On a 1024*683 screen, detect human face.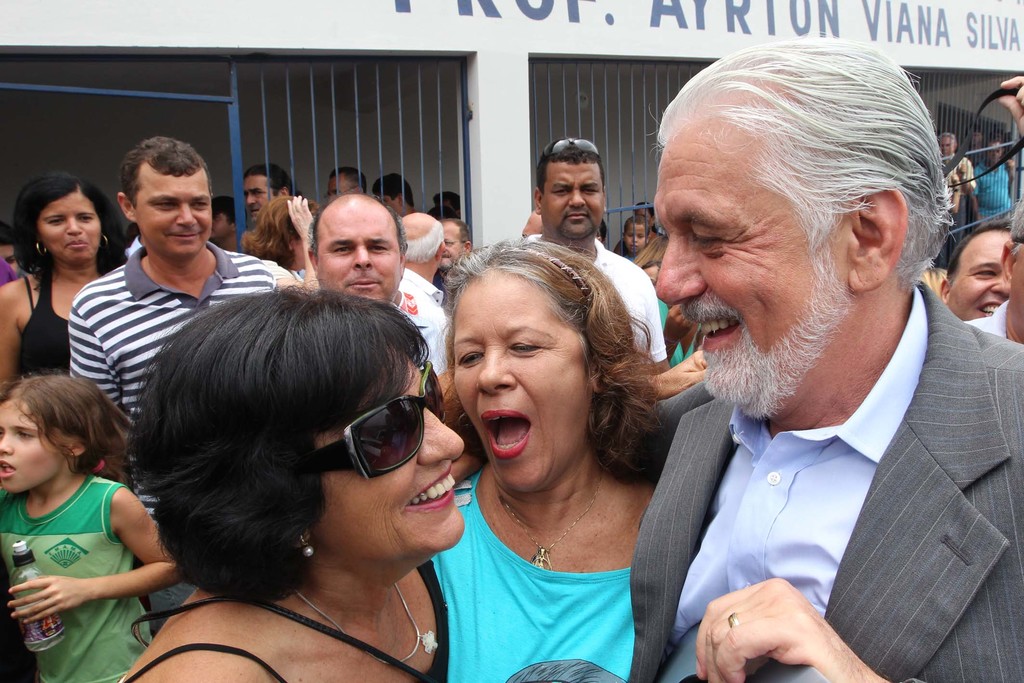
Rect(246, 172, 276, 219).
